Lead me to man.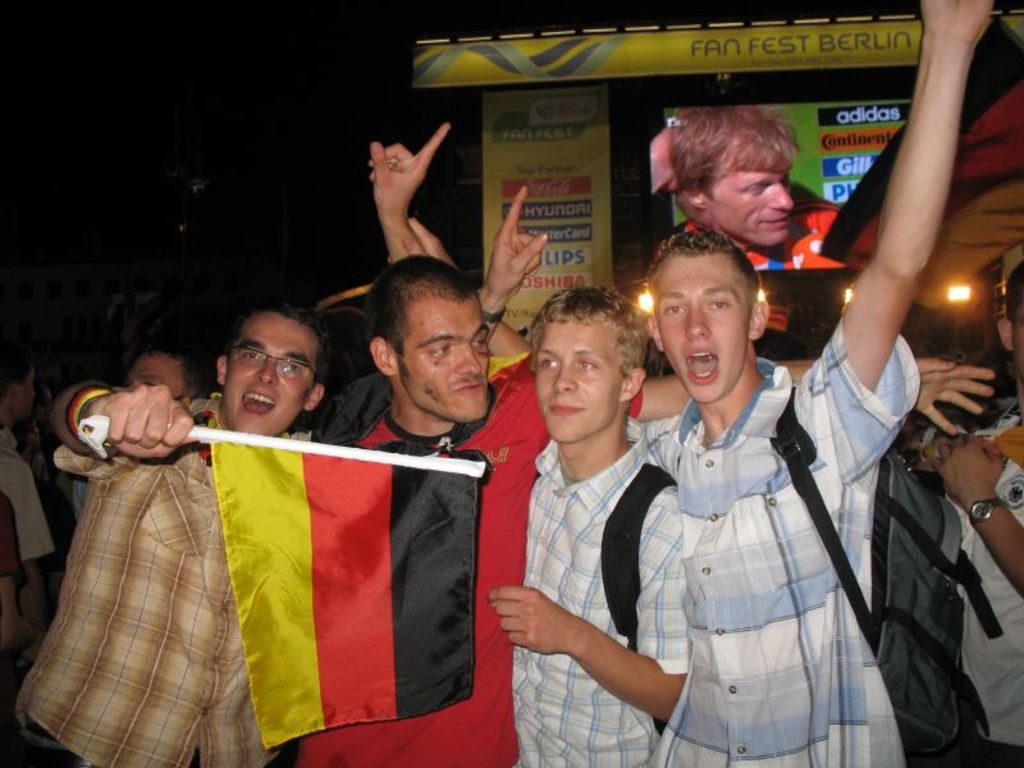
Lead to detection(483, 288, 689, 767).
